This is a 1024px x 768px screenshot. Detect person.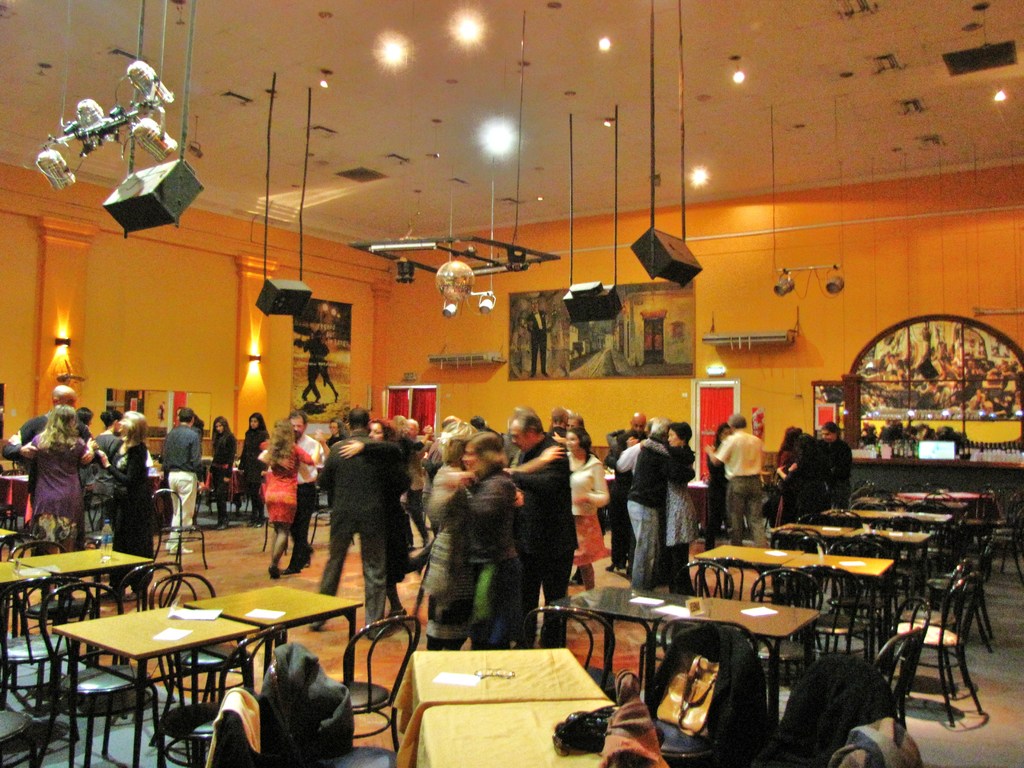
257, 413, 320, 578.
